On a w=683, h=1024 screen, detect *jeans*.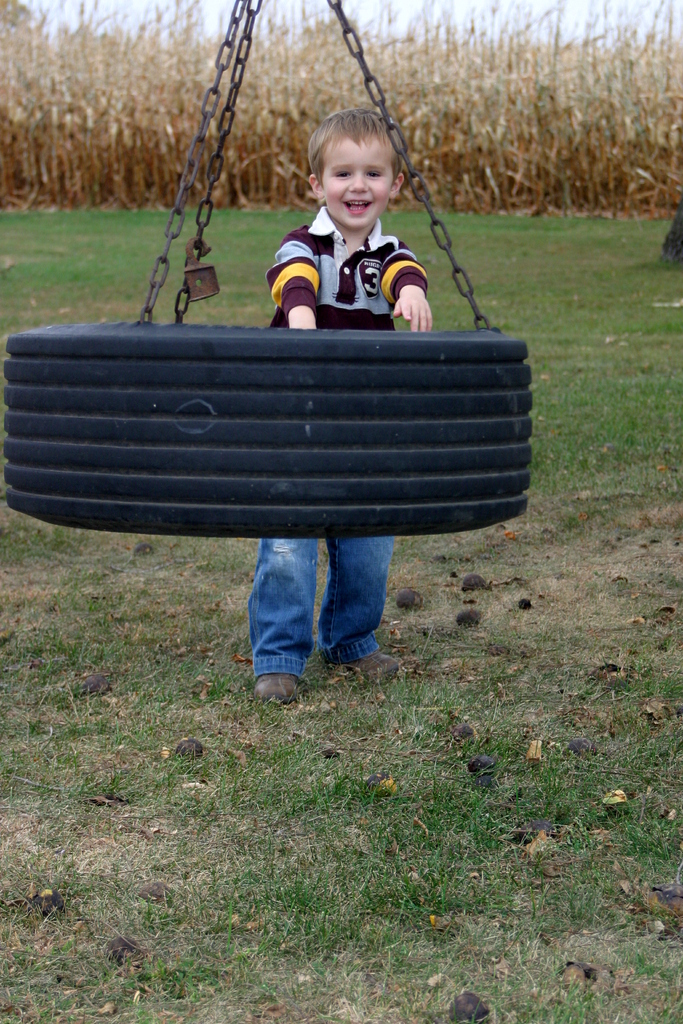
[247,538,388,684].
